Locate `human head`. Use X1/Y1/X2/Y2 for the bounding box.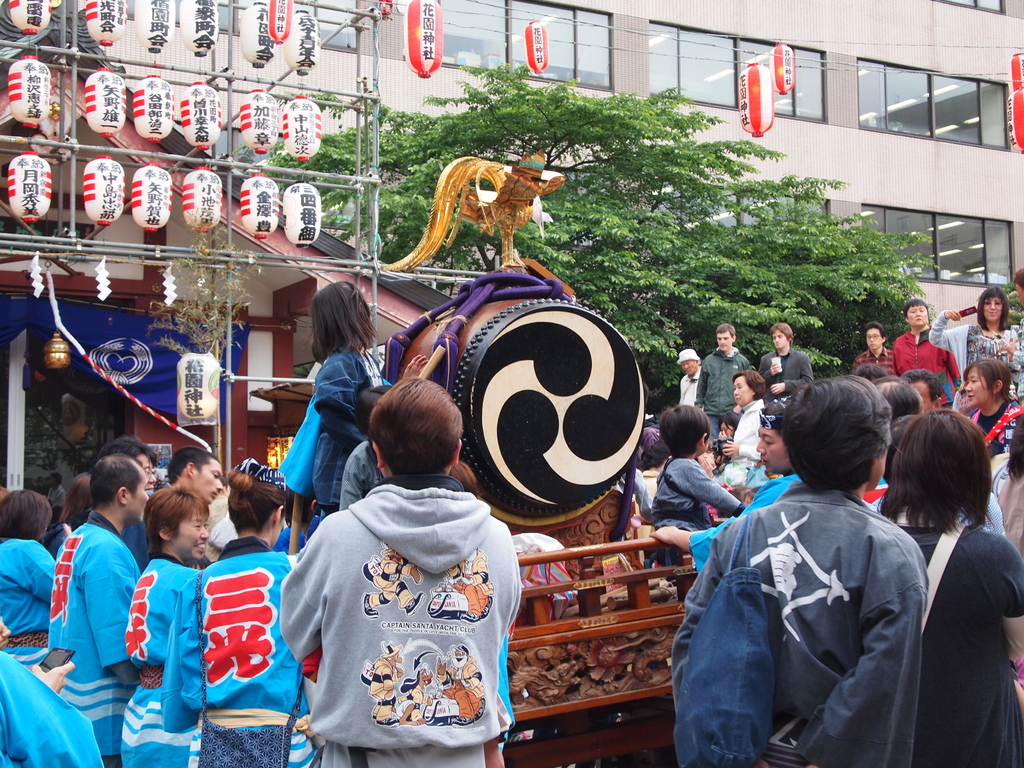
359/387/462/486.
